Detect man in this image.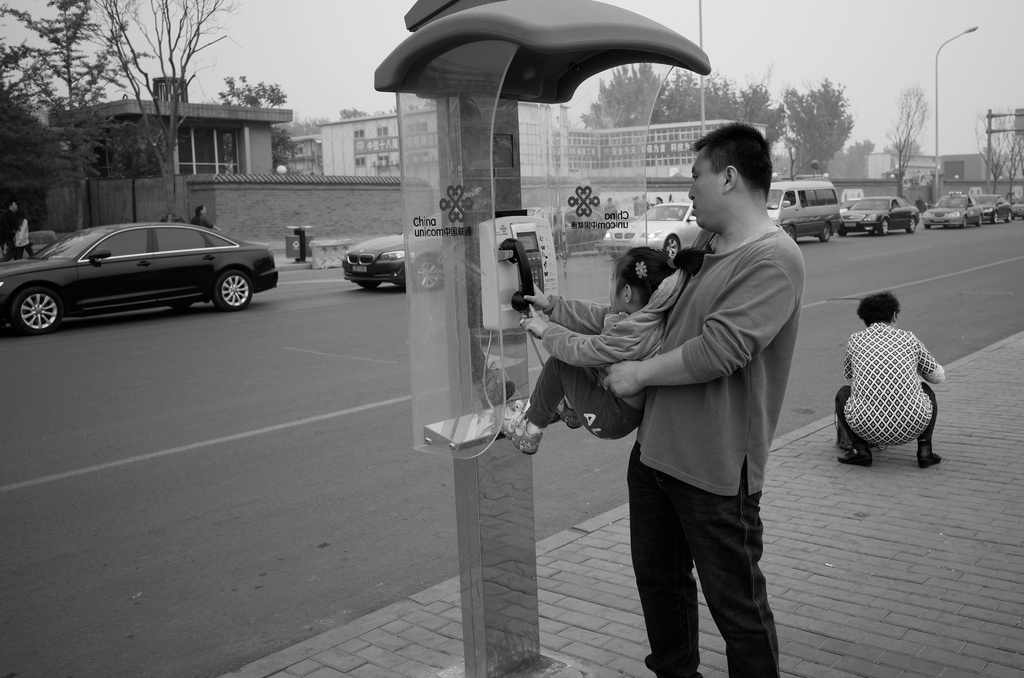
Detection: [0, 199, 22, 261].
